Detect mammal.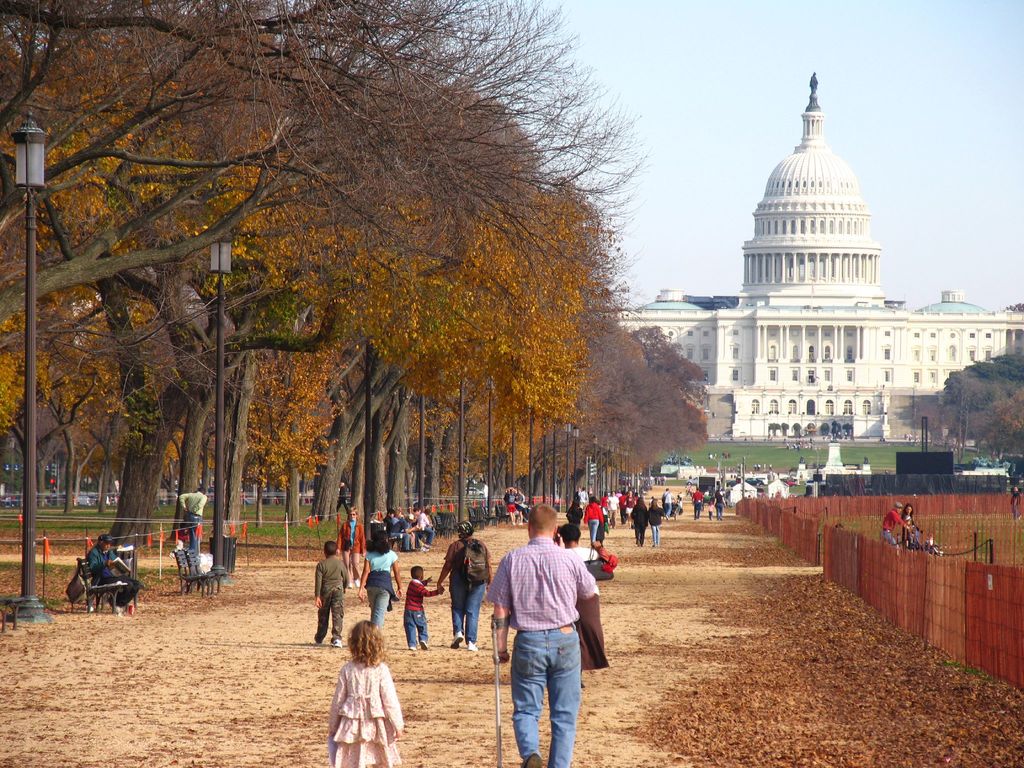
Detected at left=564, top=501, right=582, bottom=522.
